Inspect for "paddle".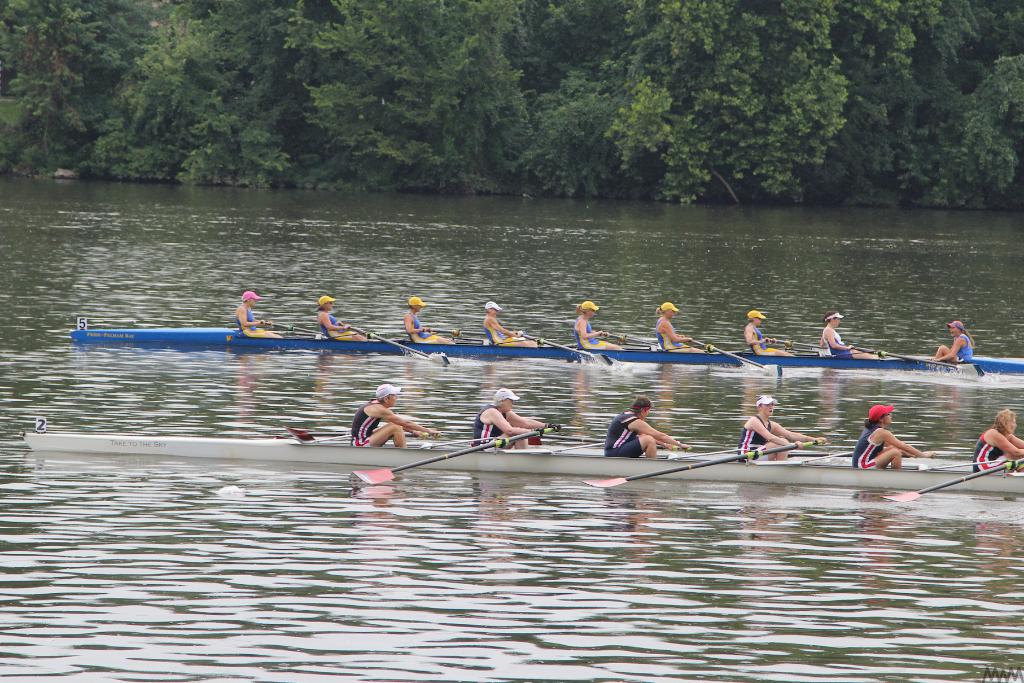
Inspection: rect(340, 323, 446, 364).
